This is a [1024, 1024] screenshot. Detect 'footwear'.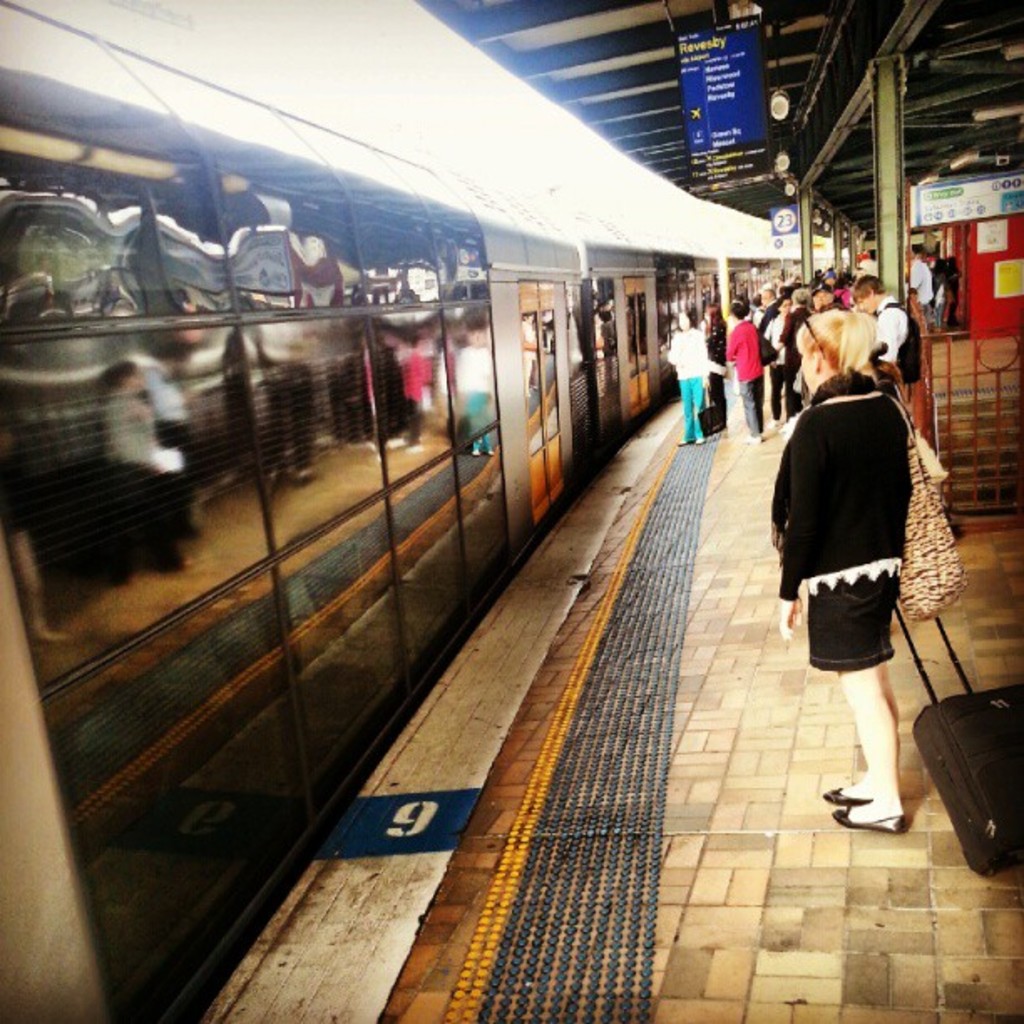
bbox=[678, 440, 696, 447].
